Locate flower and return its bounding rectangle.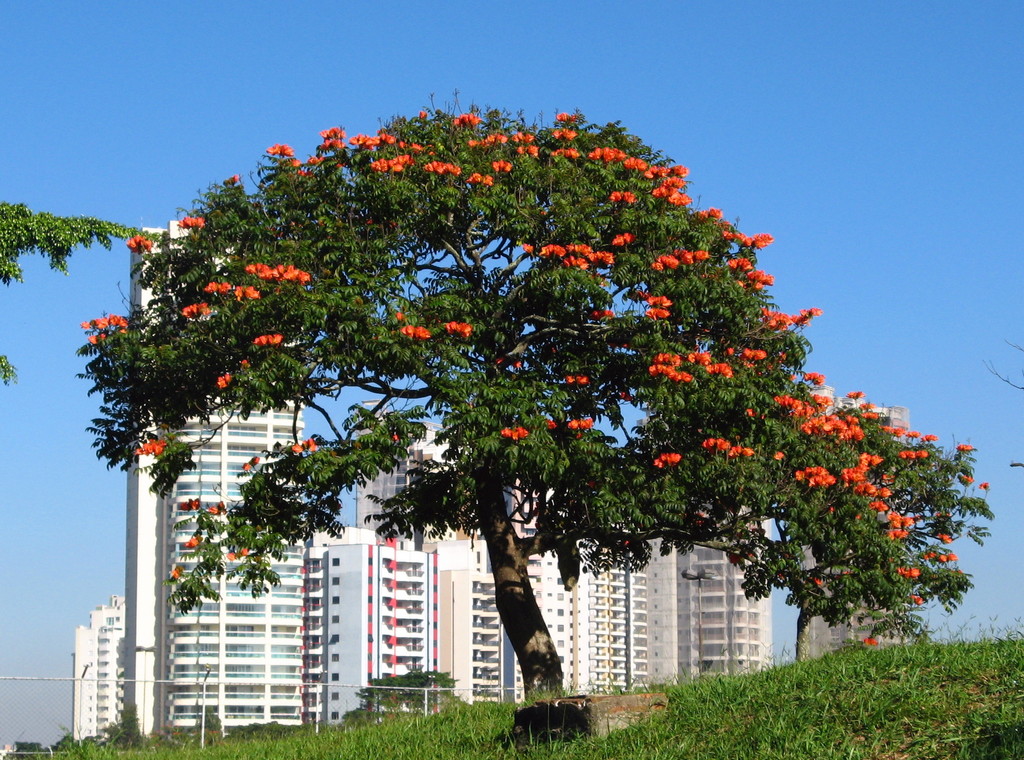
crop(575, 372, 586, 383).
